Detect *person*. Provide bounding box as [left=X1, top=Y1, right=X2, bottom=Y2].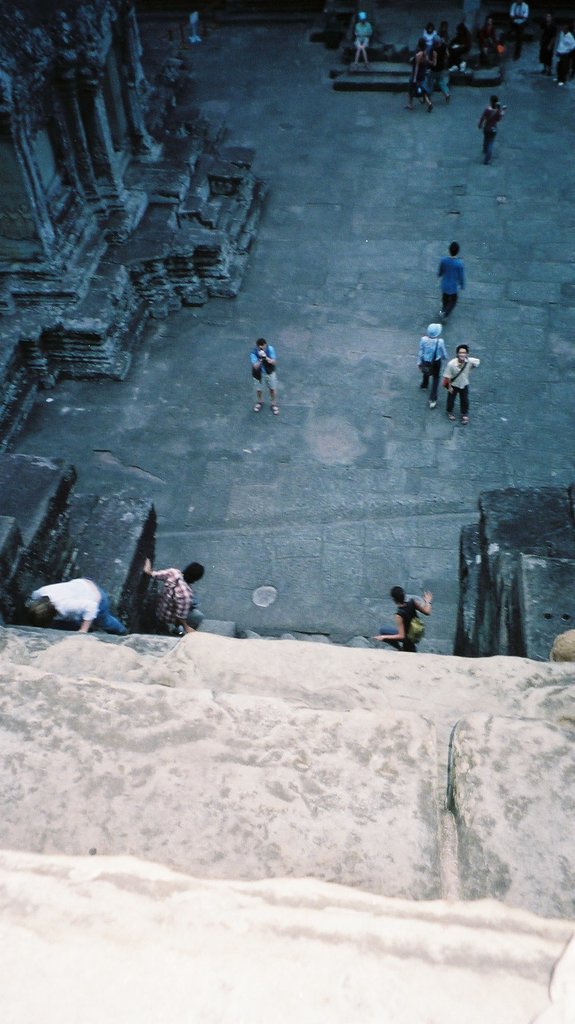
[left=401, top=37, right=436, bottom=116].
